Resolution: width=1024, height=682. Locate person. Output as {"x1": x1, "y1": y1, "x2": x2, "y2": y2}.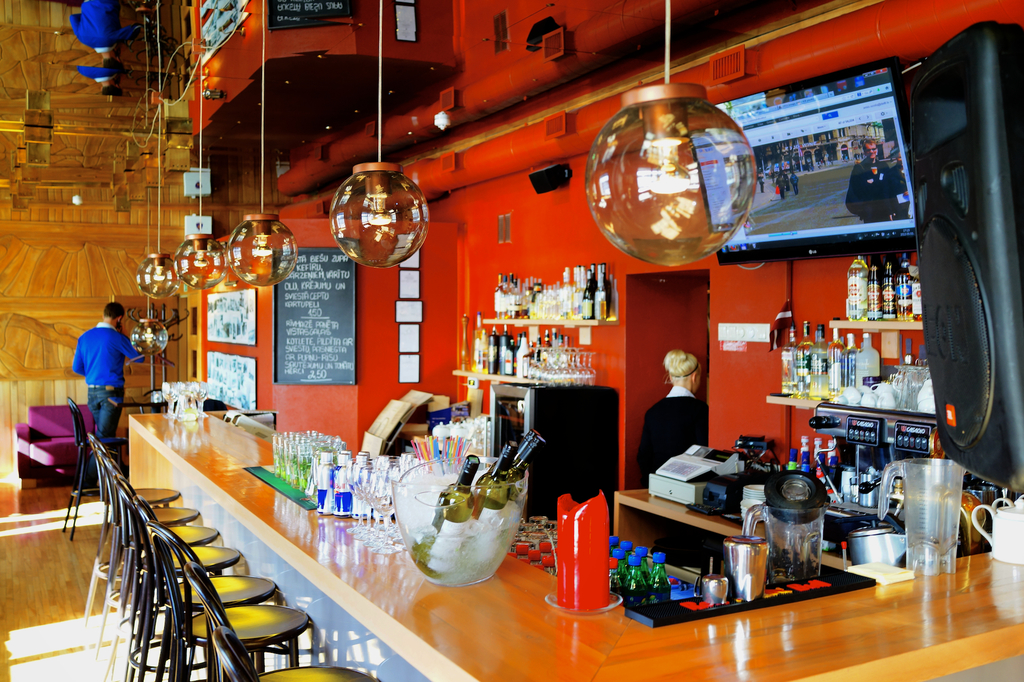
{"x1": 845, "y1": 136, "x2": 905, "y2": 225}.
